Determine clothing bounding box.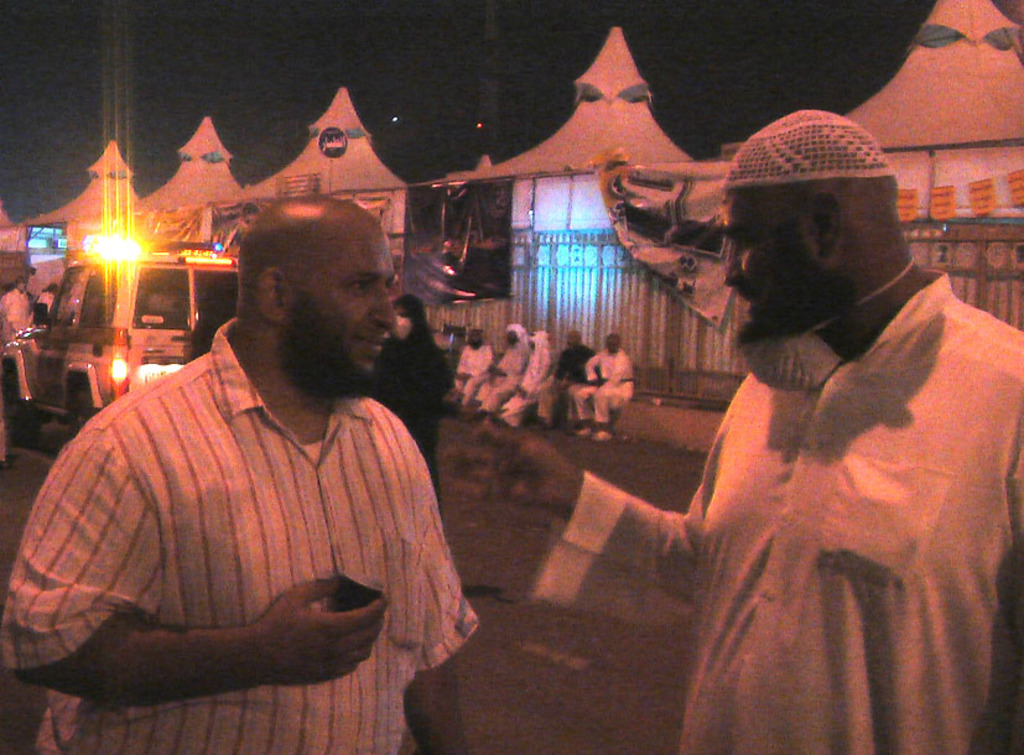
Determined: left=0, top=316, right=479, bottom=754.
